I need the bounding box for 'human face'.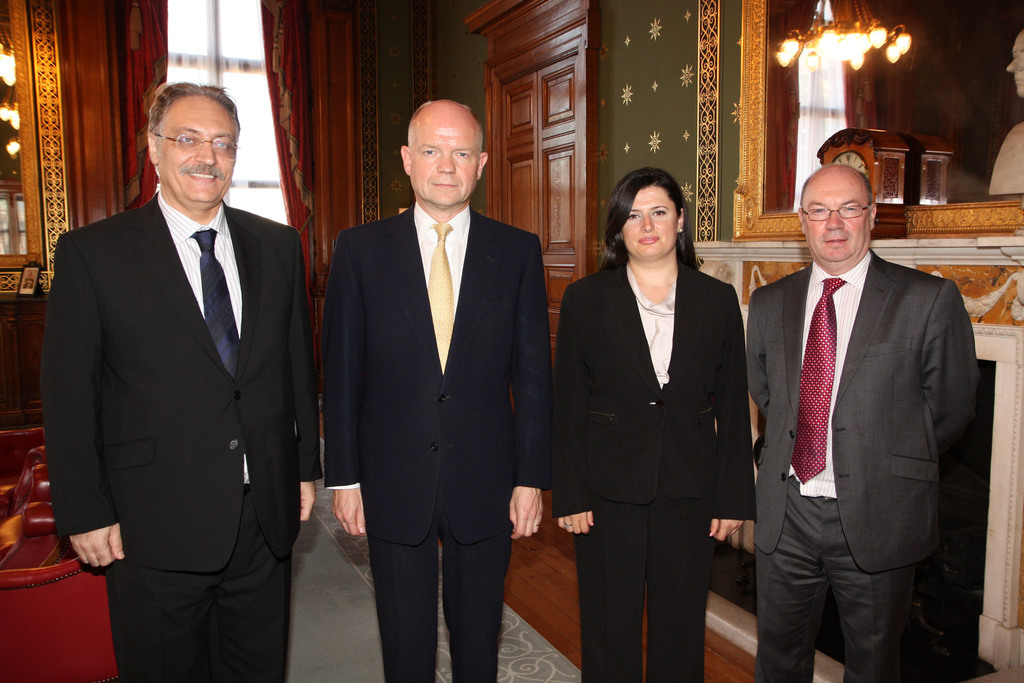
Here it is: [left=803, top=173, right=870, bottom=265].
